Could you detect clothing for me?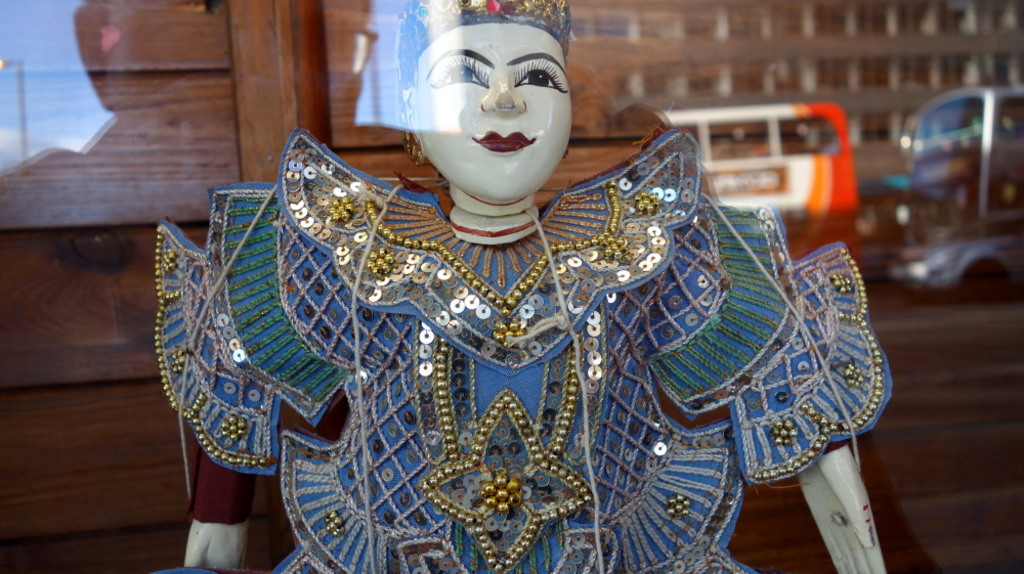
Detection result: (152,132,891,573).
